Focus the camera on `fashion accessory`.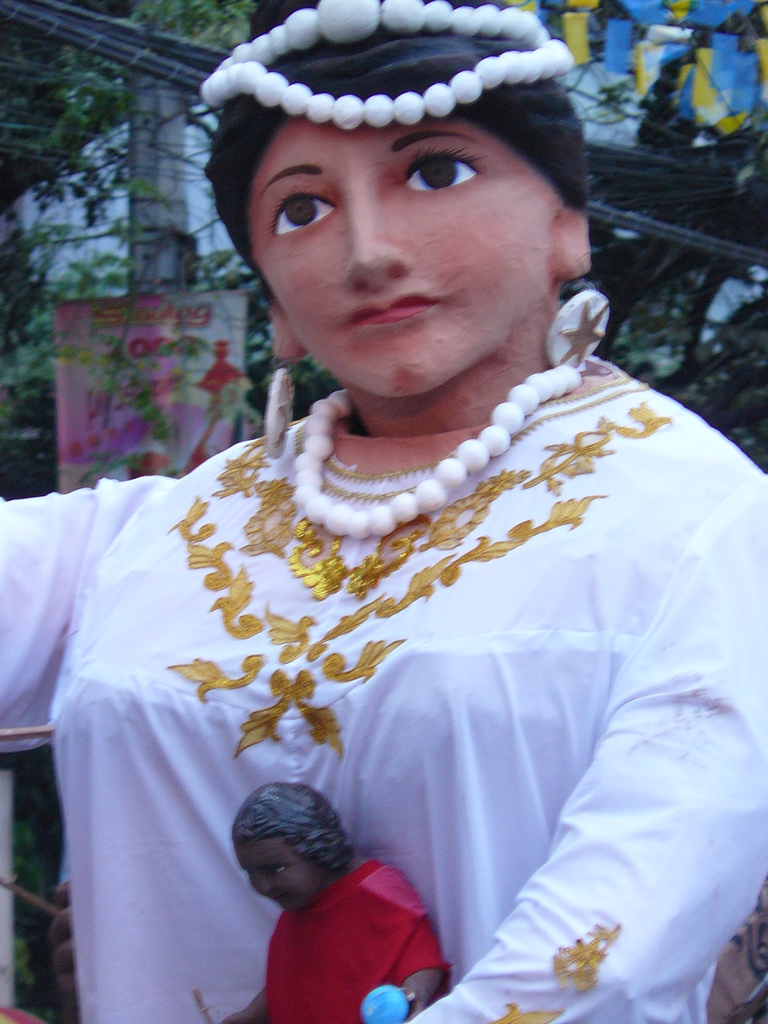
Focus region: rect(291, 371, 579, 542).
